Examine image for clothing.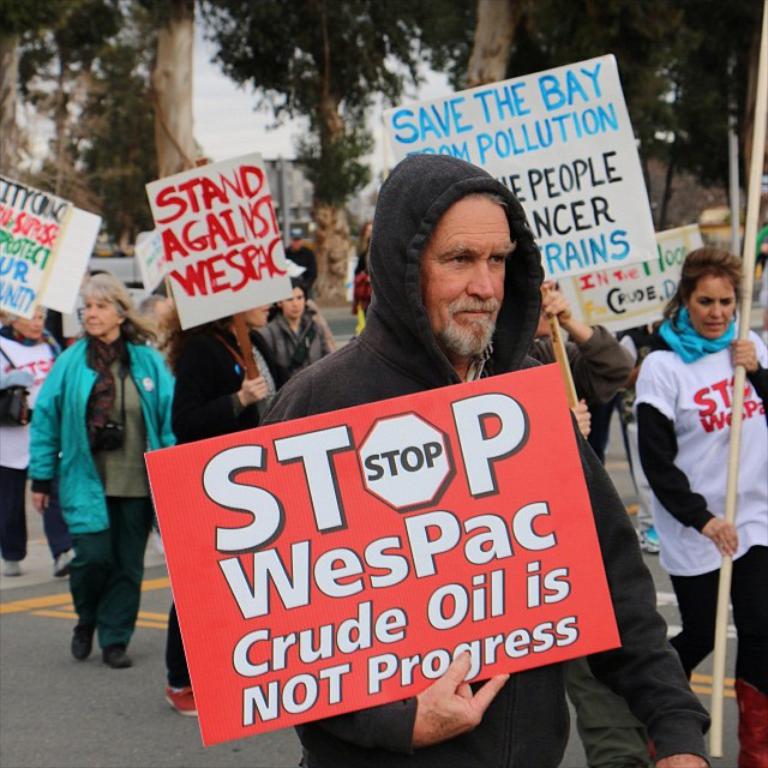
Examination result: bbox=[156, 335, 252, 714].
